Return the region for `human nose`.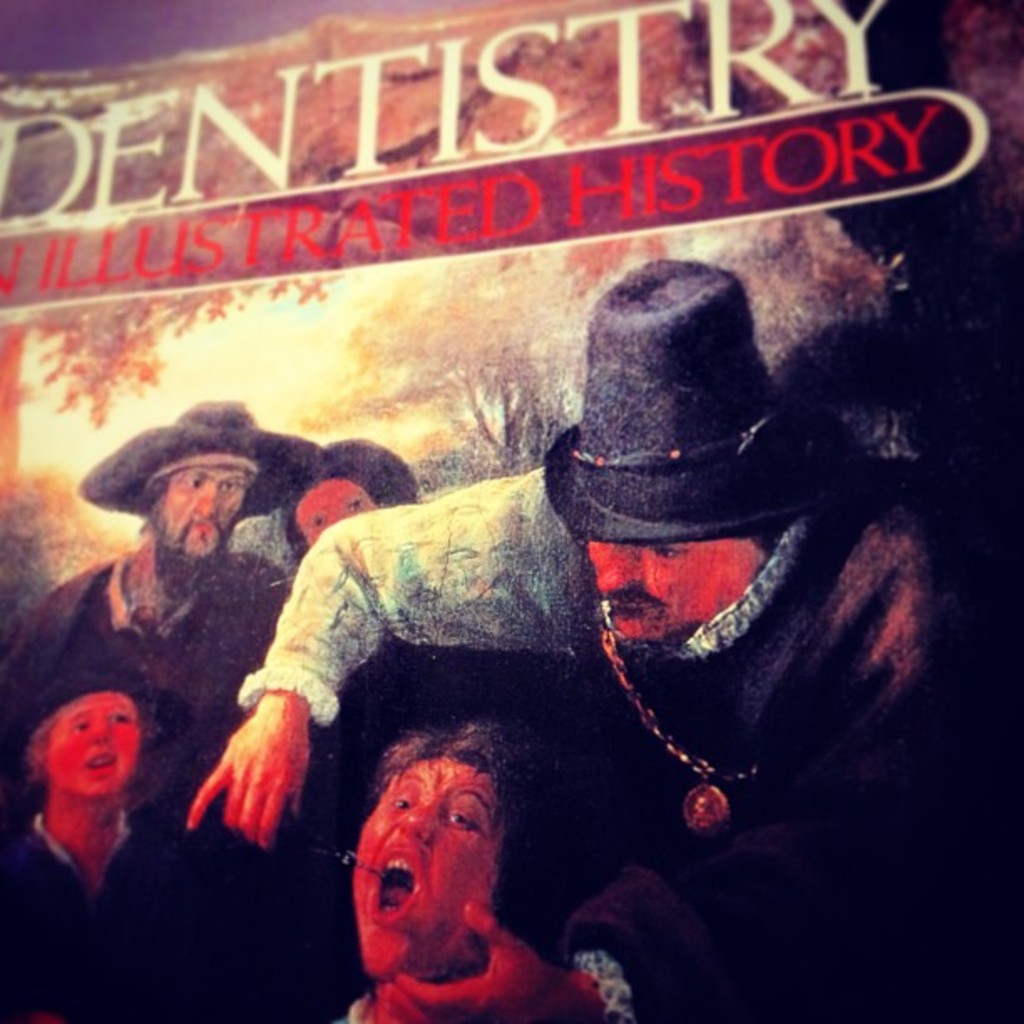
<bbox>89, 721, 115, 743</bbox>.
